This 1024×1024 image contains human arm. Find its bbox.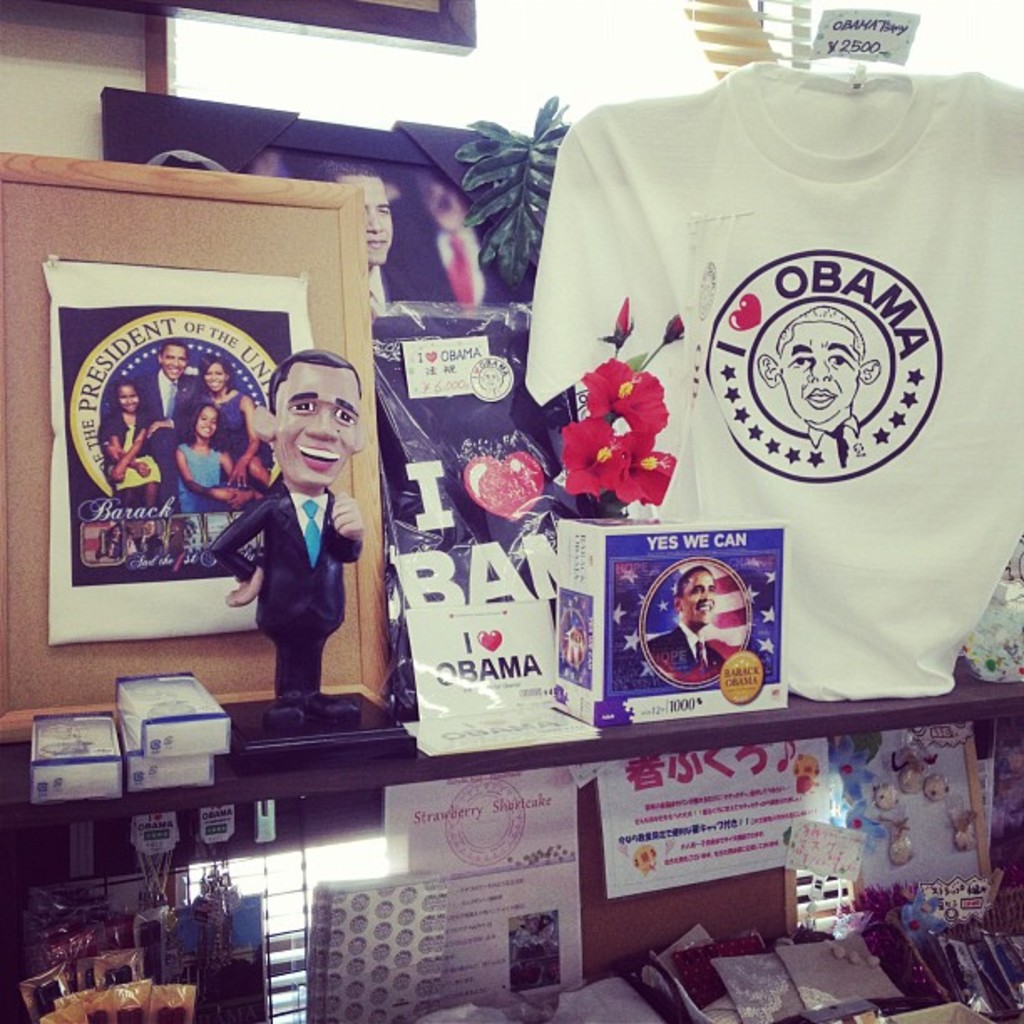
locate(316, 484, 378, 577).
